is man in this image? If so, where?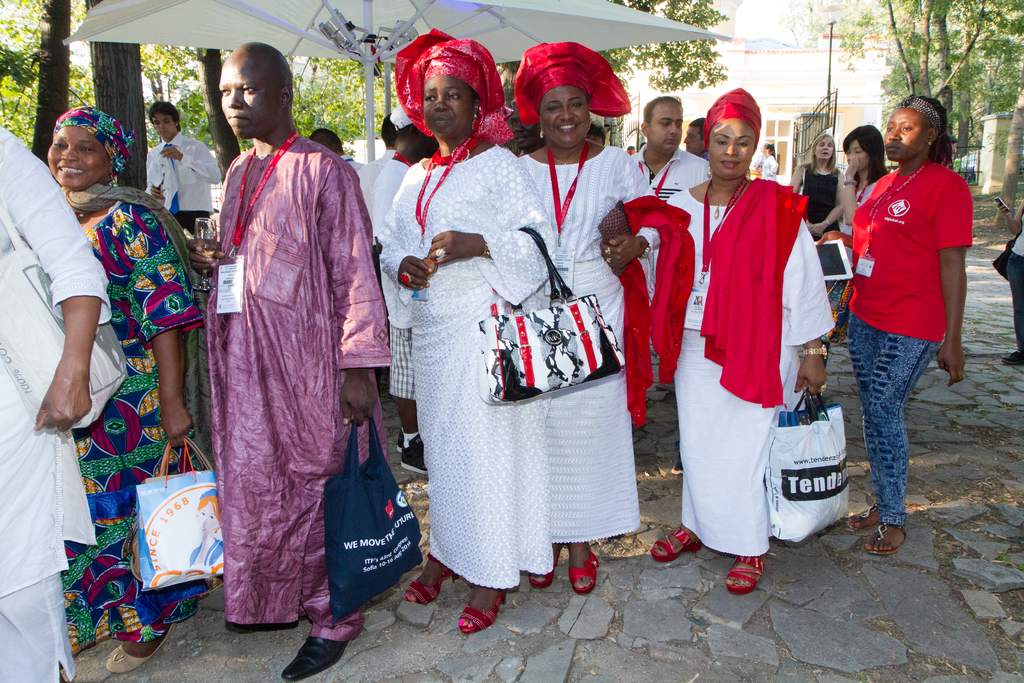
Yes, at [623, 92, 712, 295].
